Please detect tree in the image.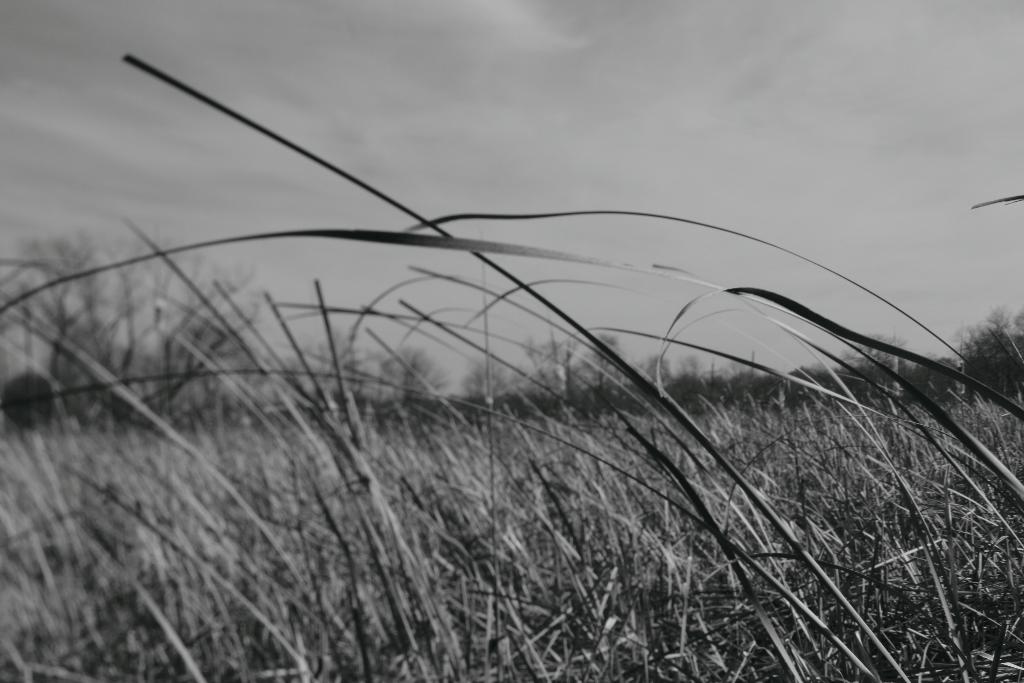
(0, 222, 282, 411).
